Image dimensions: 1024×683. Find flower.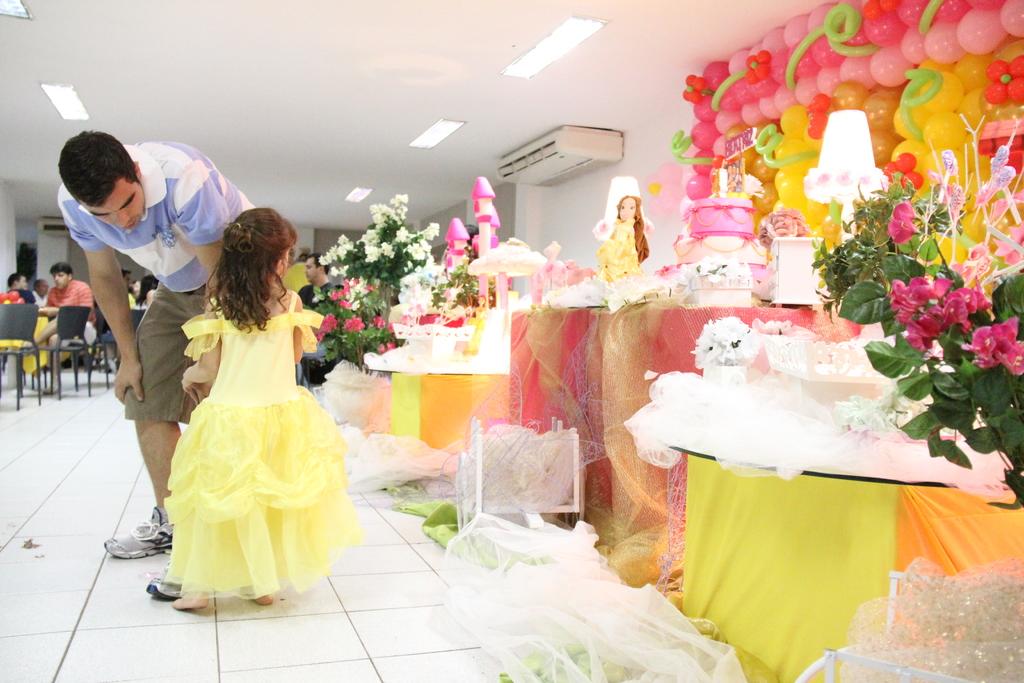
(x1=885, y1=210, x2=931, y2=241).
